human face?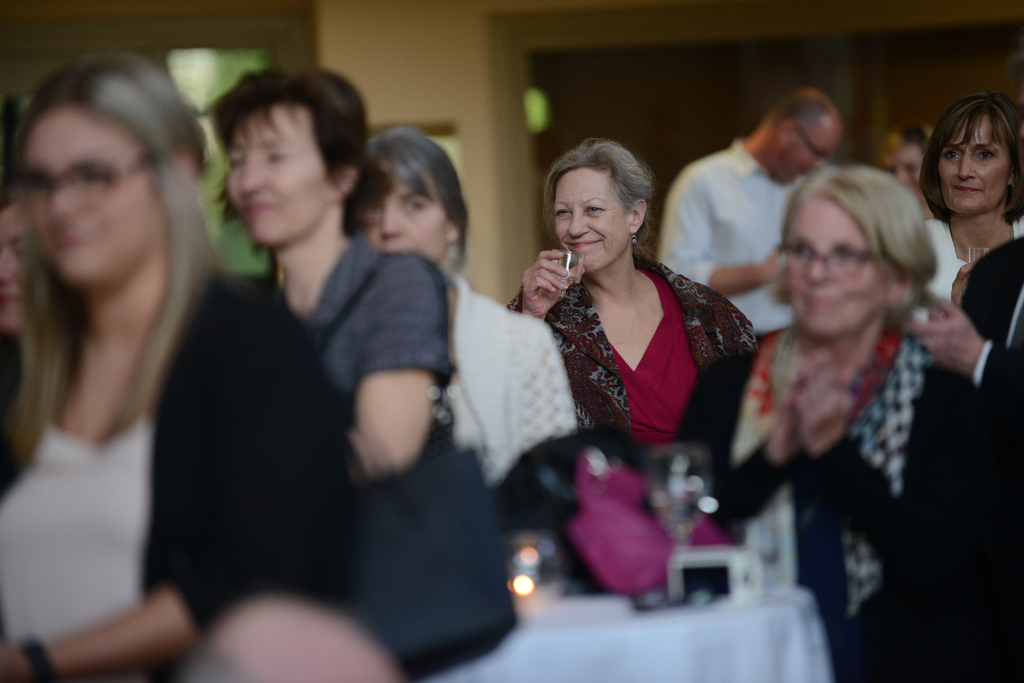
{"left": 366, "top": 160, "right": 452, "bottom": 262}
